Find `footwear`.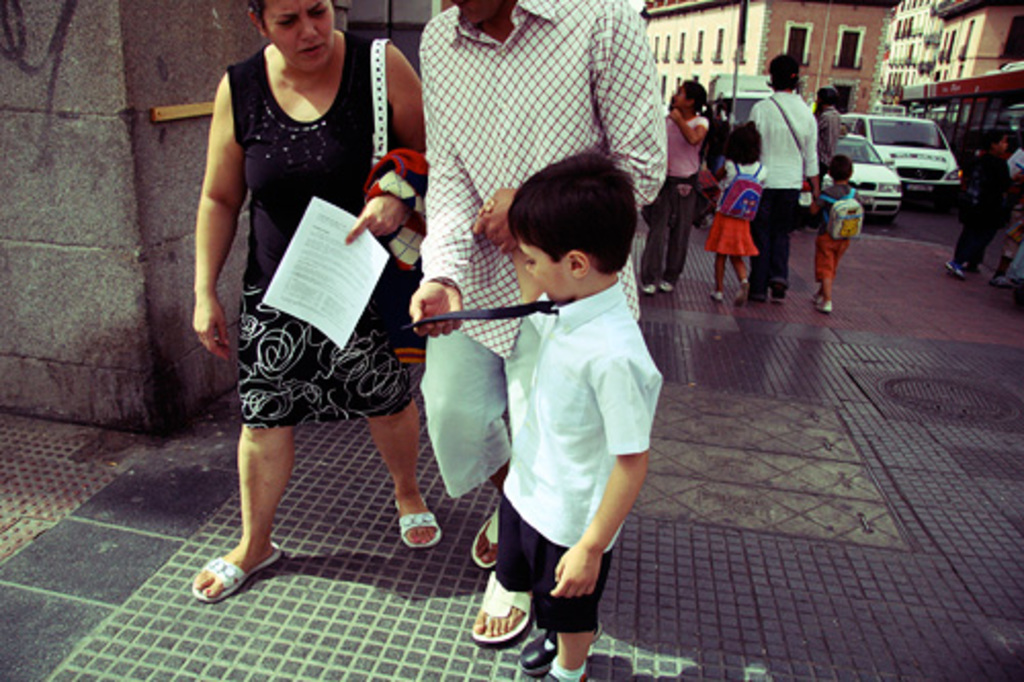
bbox=[469, 573, 537, 645].
